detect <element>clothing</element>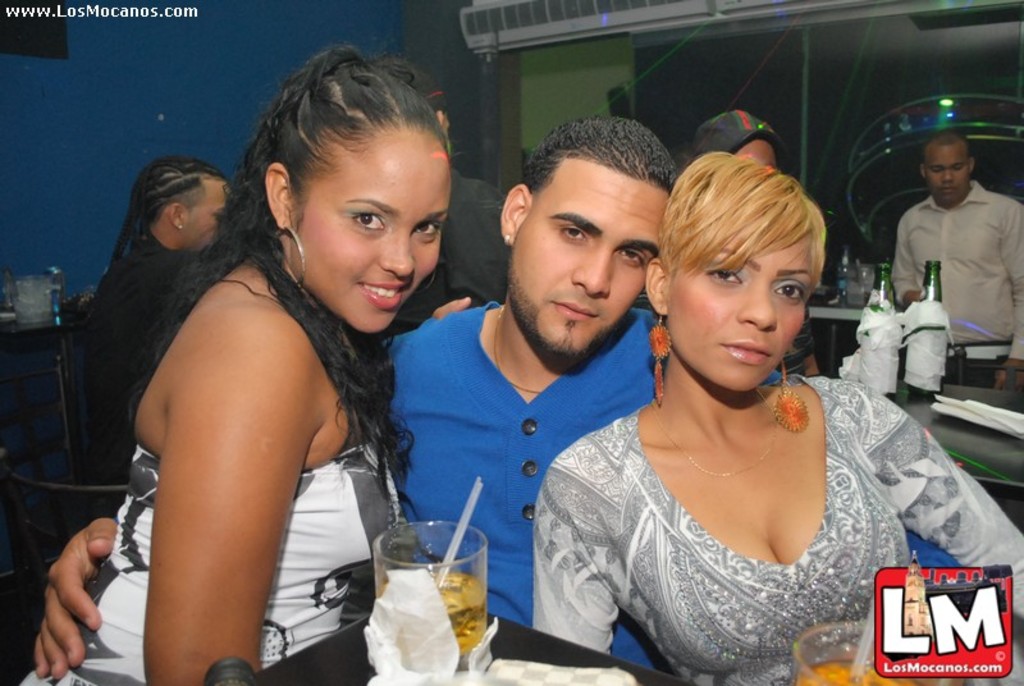
x1=380 y1=294 x2=659 y2=668
